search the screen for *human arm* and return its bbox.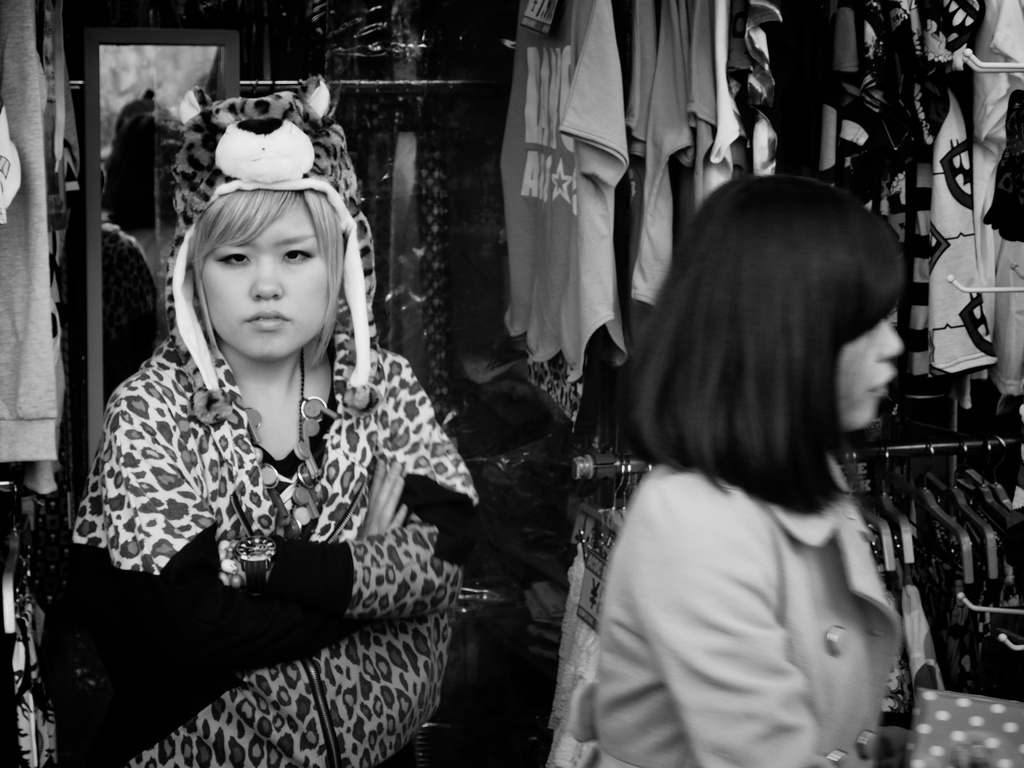
Found: locate(146, 341, 490, 634).
